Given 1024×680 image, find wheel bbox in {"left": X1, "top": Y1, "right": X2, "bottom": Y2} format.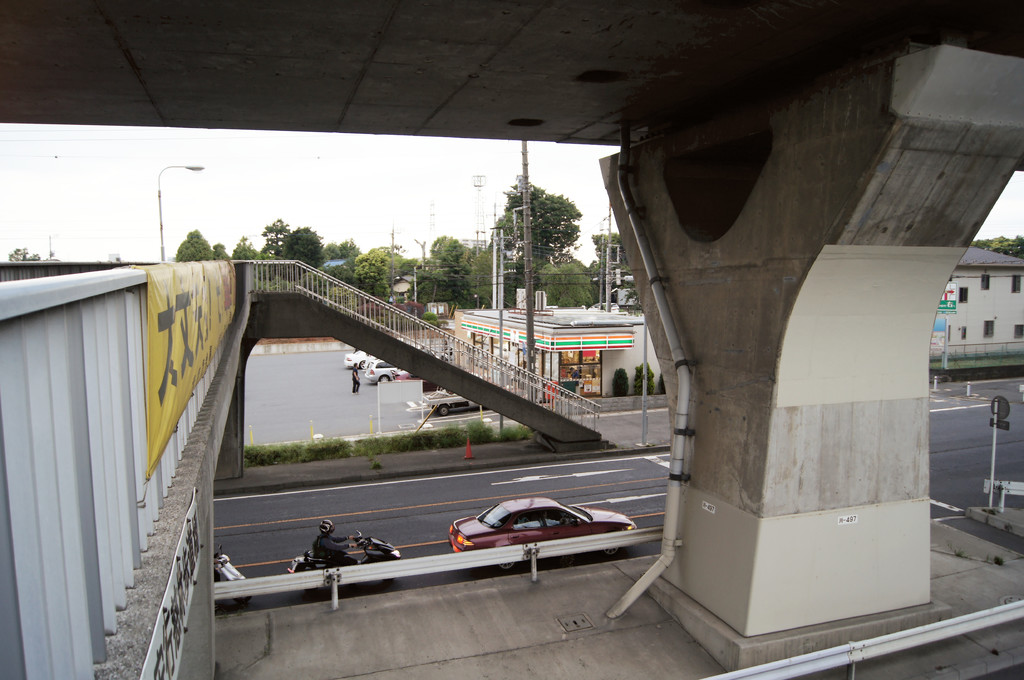
{"left": 438, "top": 406, "right": 449, "bottom": 416}.
